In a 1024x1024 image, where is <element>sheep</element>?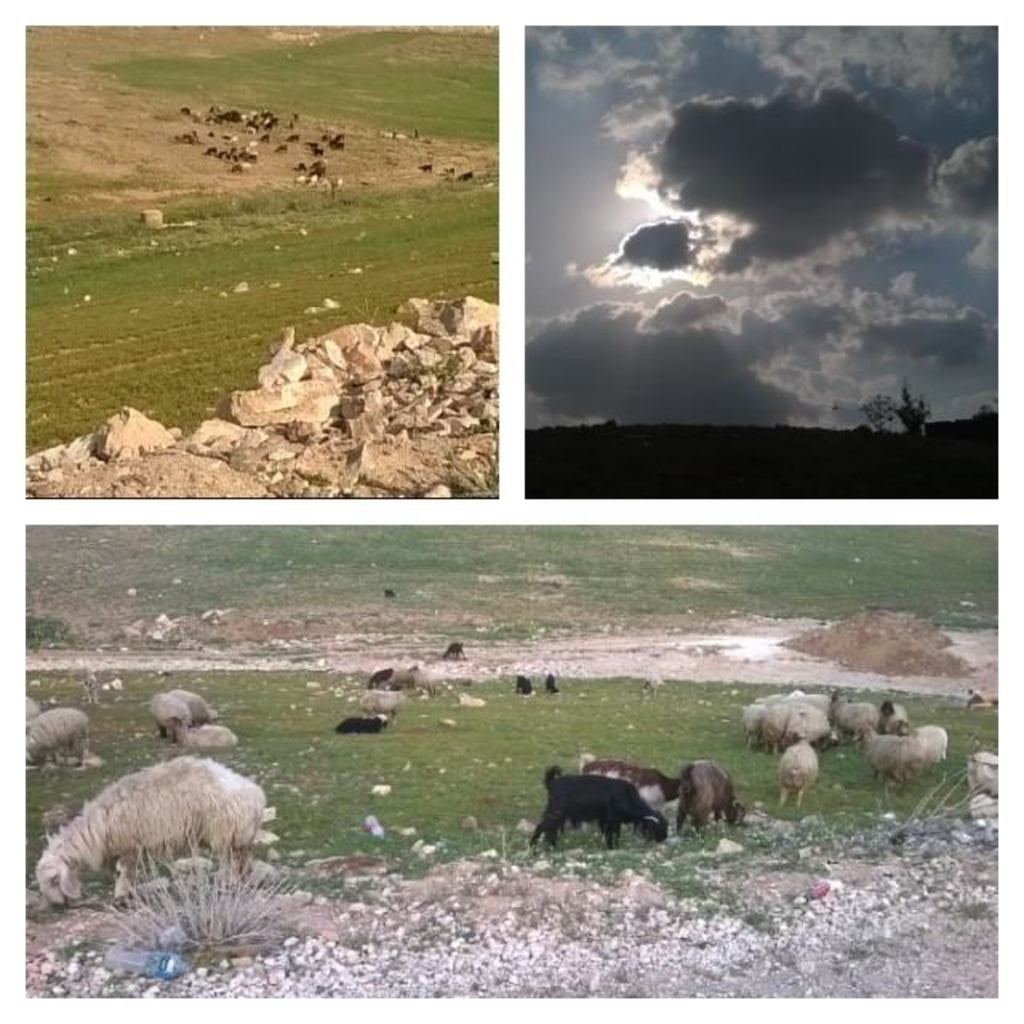
(left=363, top=690, right=408, bottom=712).
